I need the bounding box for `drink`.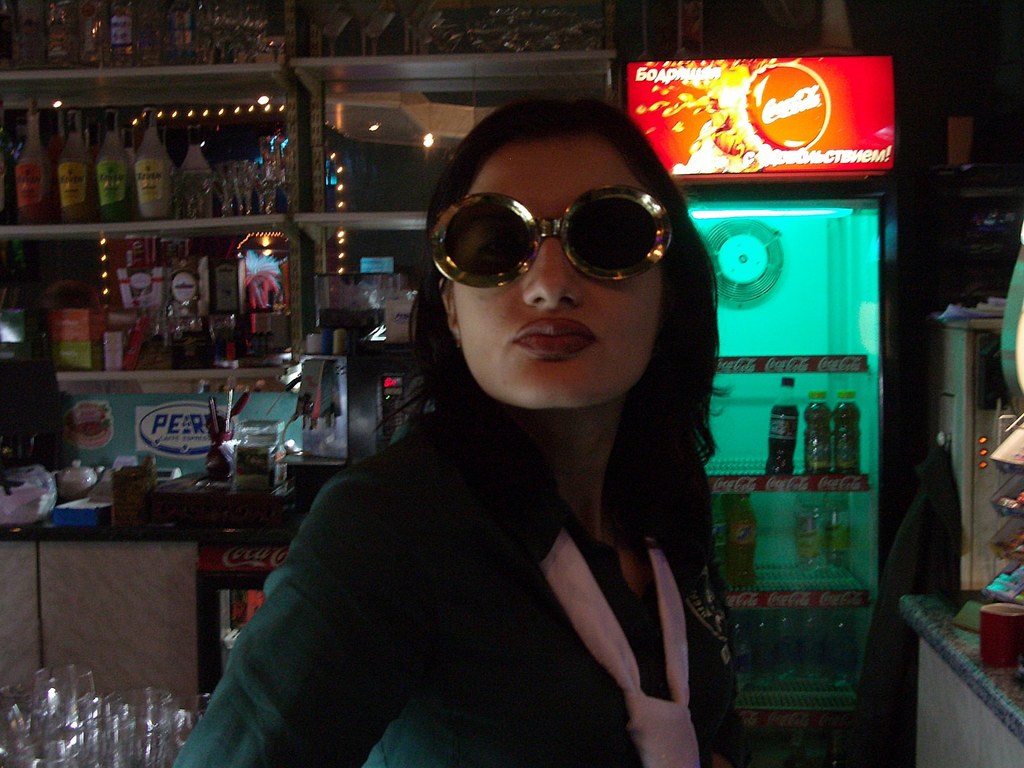
Here it is: 94 103 131 226.
